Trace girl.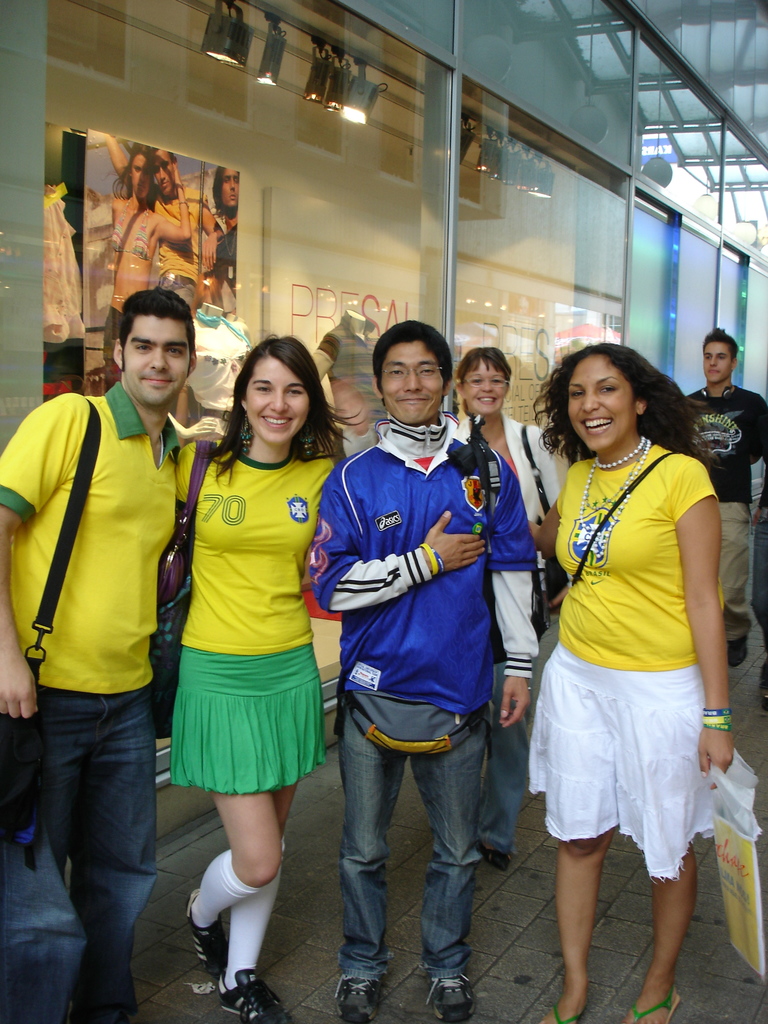
Traced to 174,333,365,1023.
